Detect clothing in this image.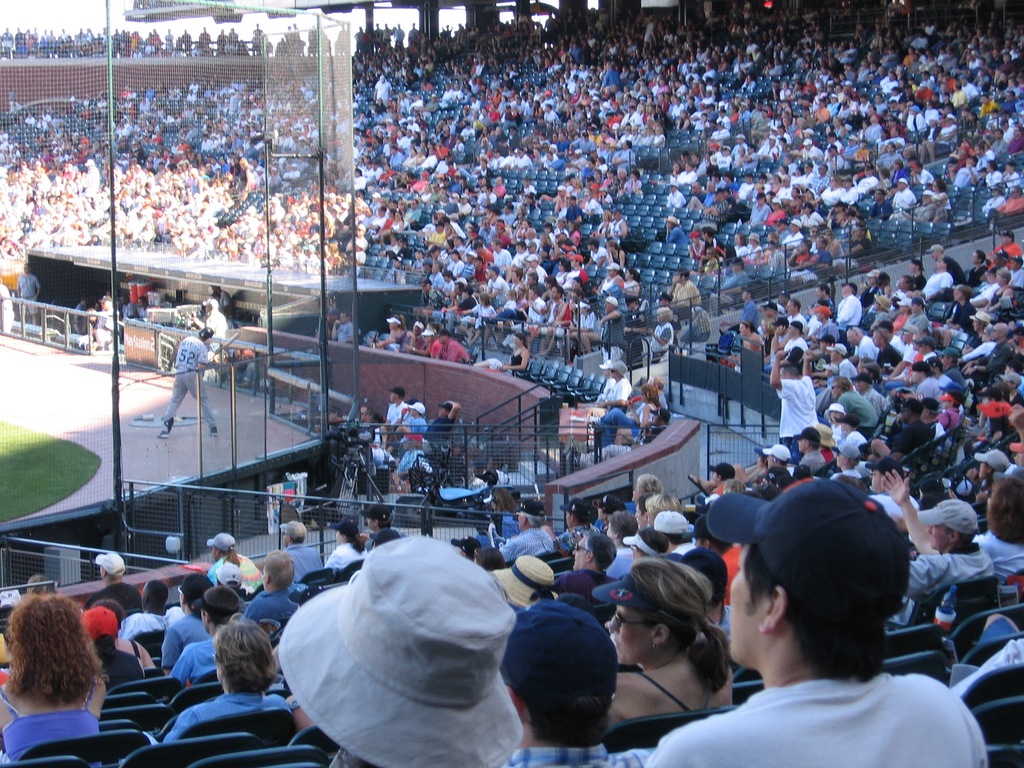
Detection: {"left": 738, "top": 305, "right": 758, "bottom": 330}.
